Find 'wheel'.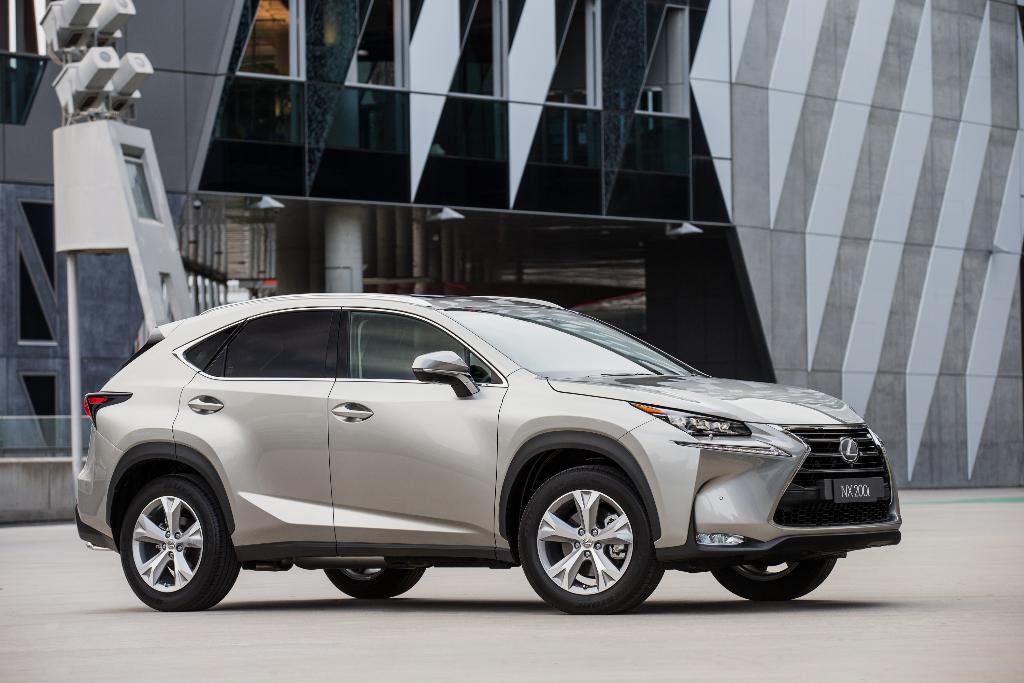
(714,552,831,602).
